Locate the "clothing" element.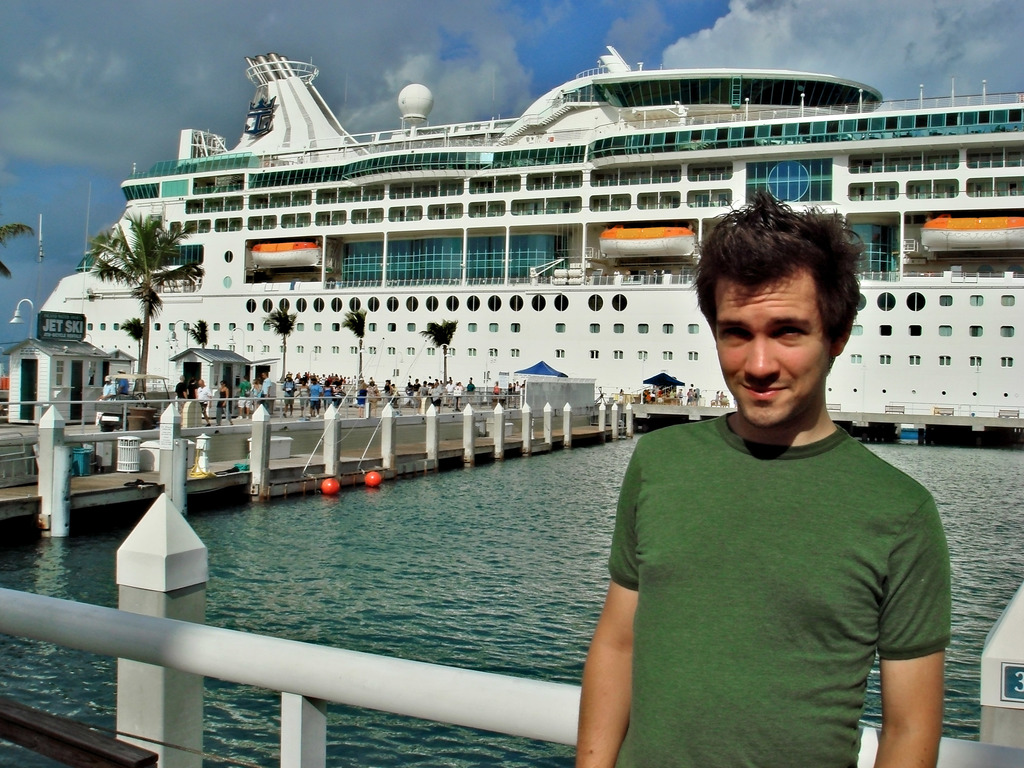
Element bbox: crop(381, 385, 397, 410).
